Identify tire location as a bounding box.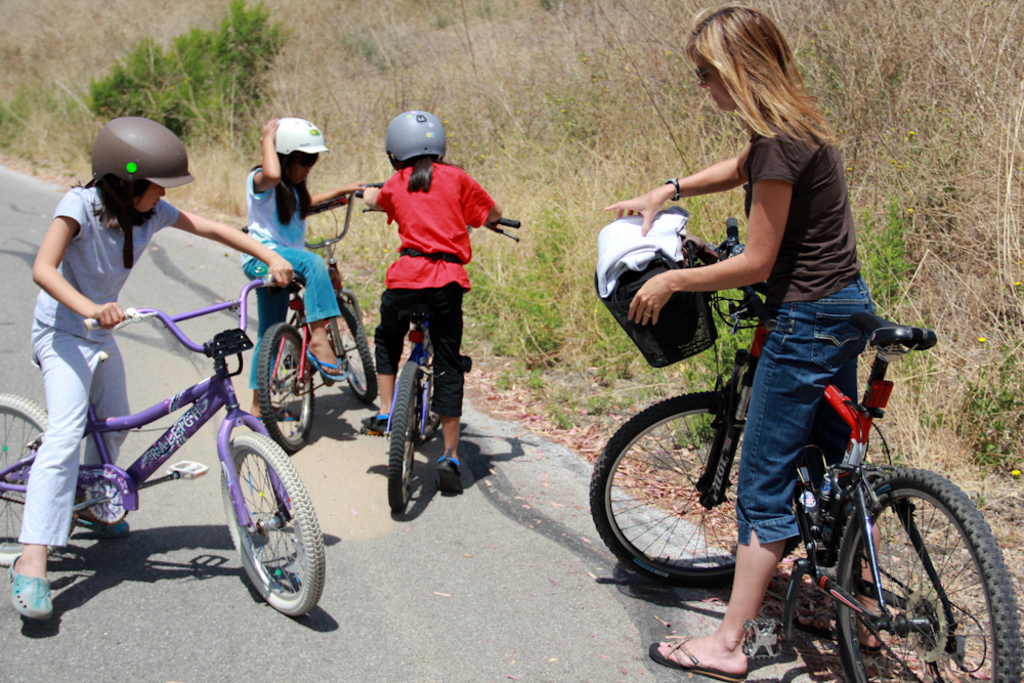
0:391:78:570.
